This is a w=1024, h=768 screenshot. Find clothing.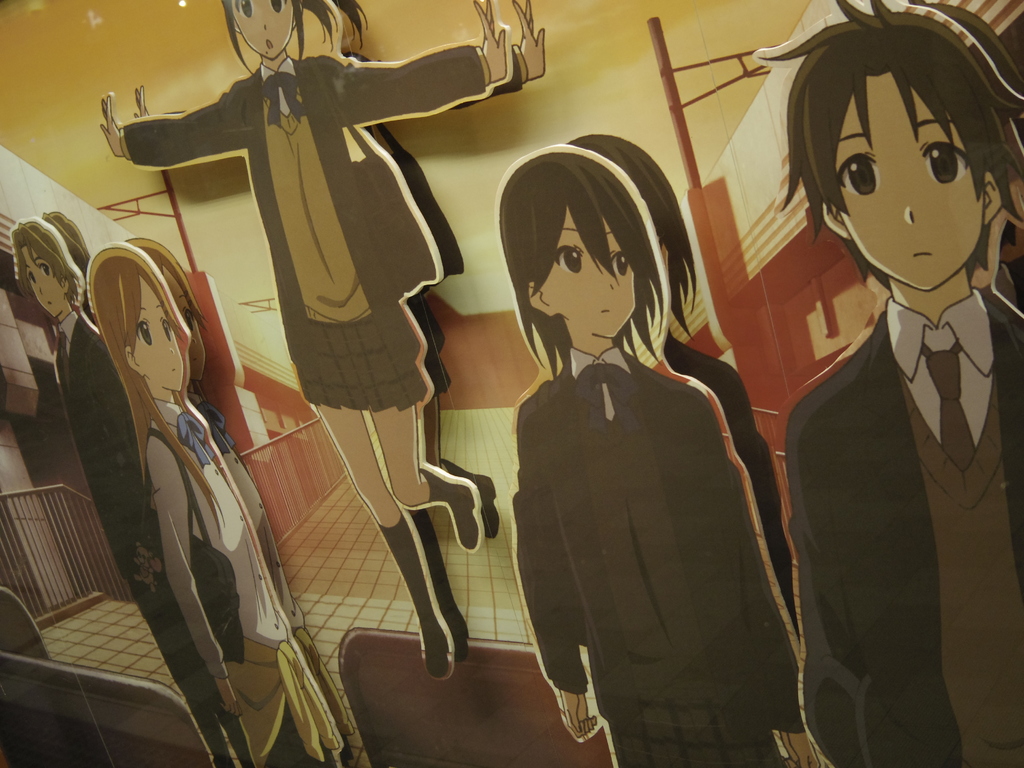
Bounding box: region(50, 300, 243, 767).
